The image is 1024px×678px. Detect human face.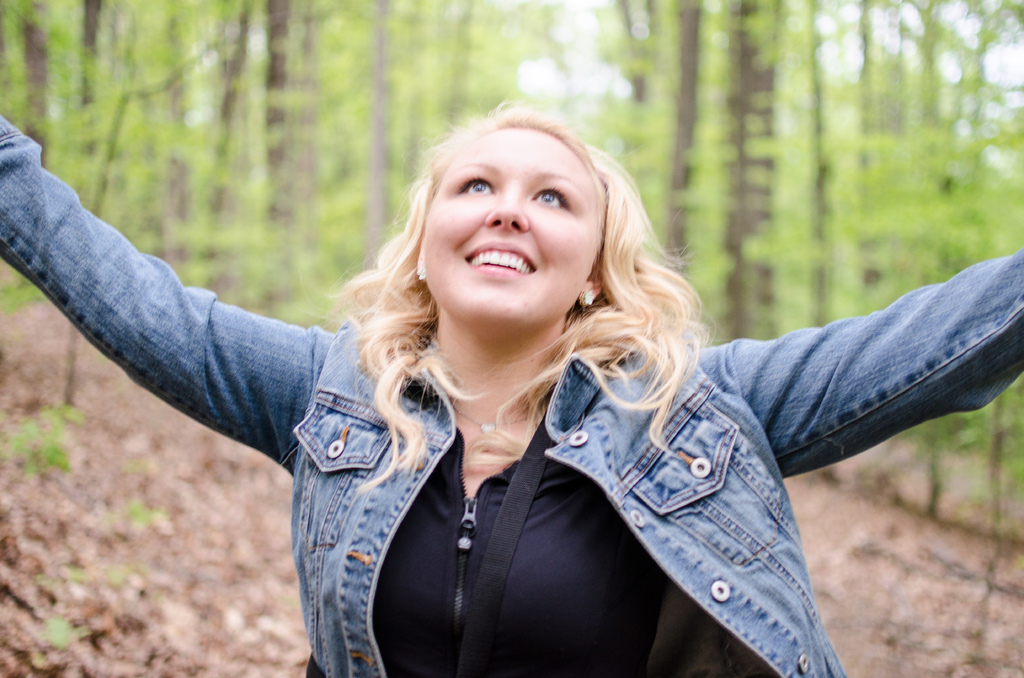
Detection: bbox=[420, 129, 600, 334].
